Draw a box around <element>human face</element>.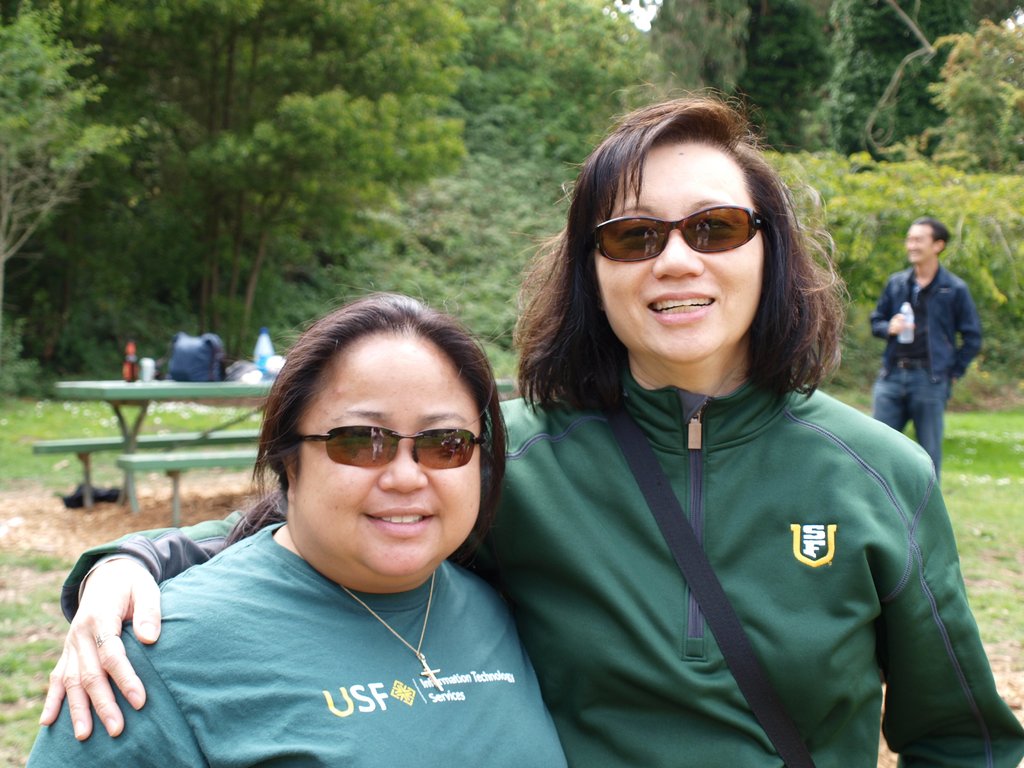
(left=592, top=148, right=765, bottom=362).
